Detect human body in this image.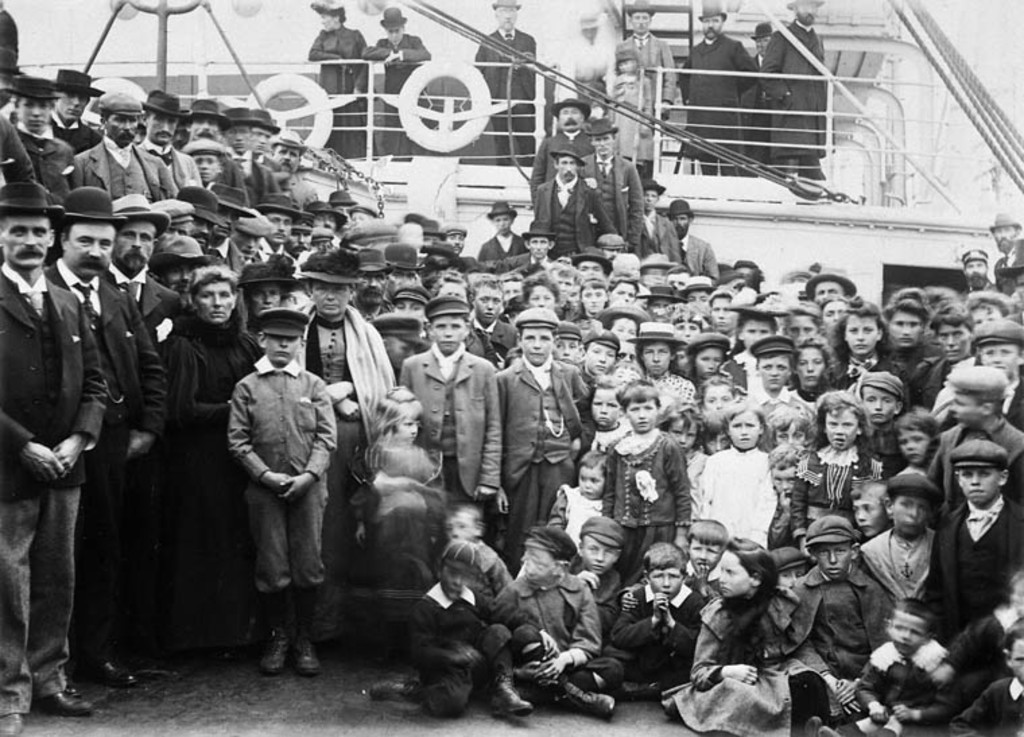
Detection: {"left": 617, "top": 260, "right": 645, "bottom": 288}.
